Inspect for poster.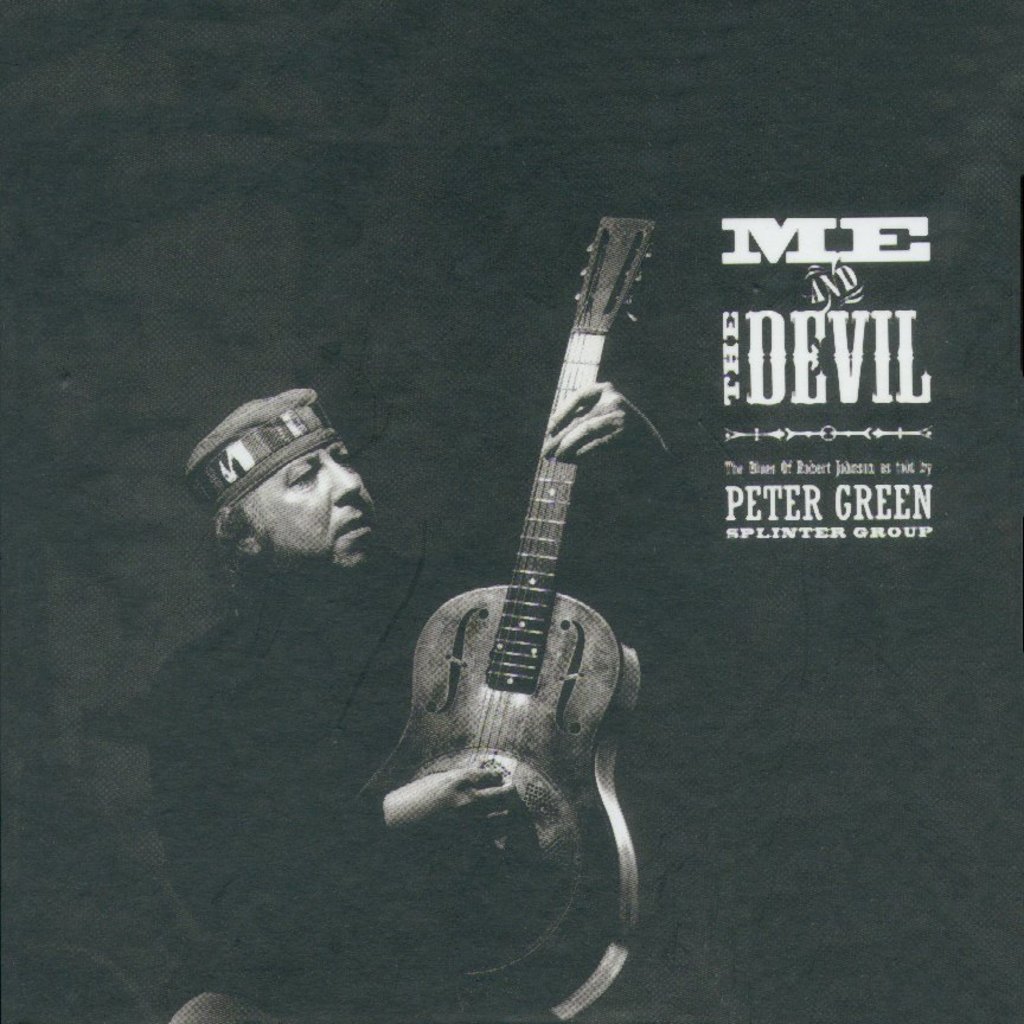
Inspection: {"left": 113, "top": 0, "right": 930, "bottom": 1023}.
